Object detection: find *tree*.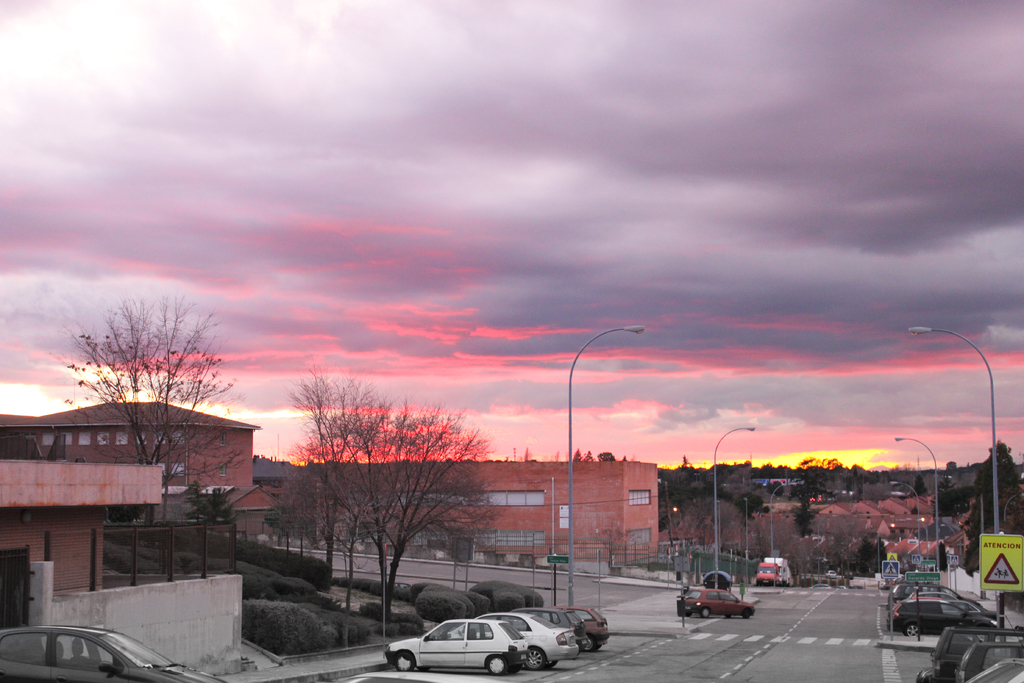
select_region(964, 441, 1023, 578).
